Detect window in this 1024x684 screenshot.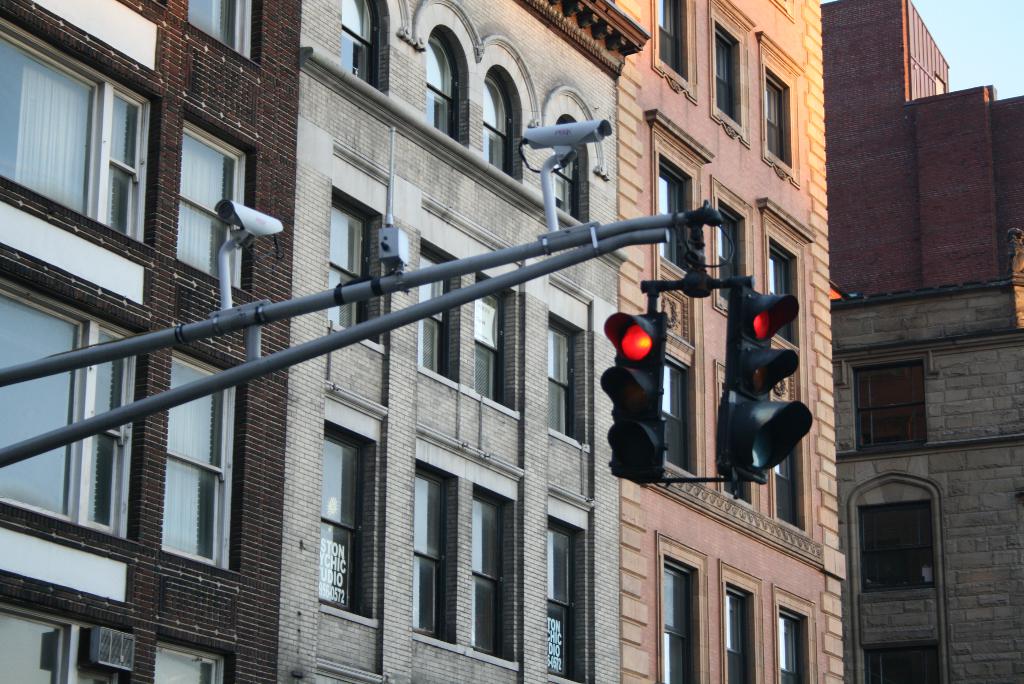
Detection: bbox=(721, 213, 740, 301).
